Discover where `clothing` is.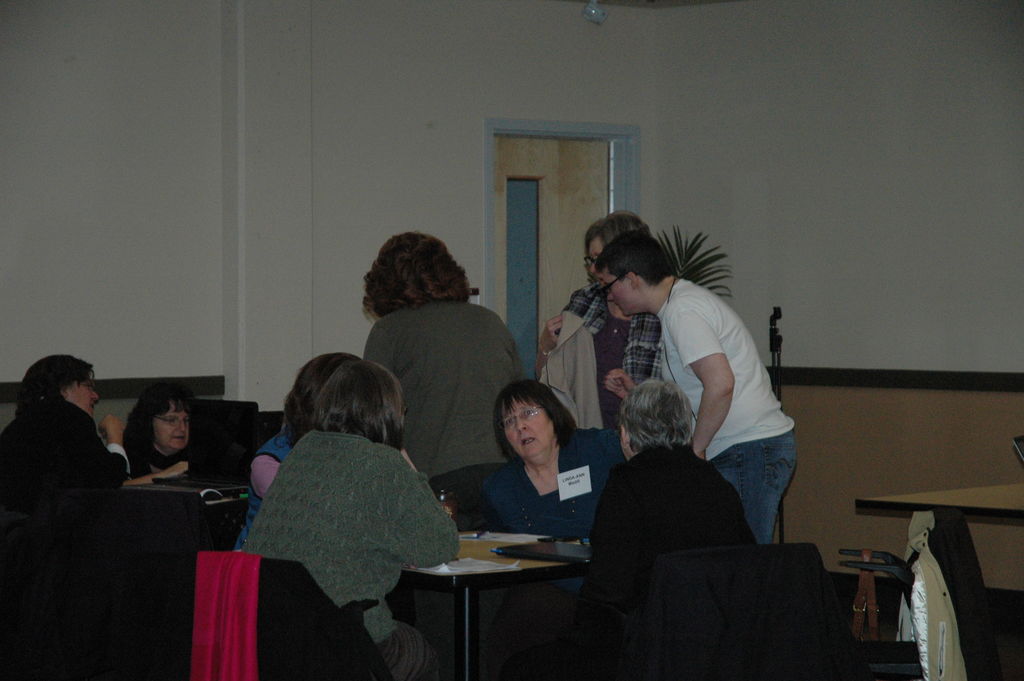
Discovered at (left=241, top=429, right=440, bottom=680).
